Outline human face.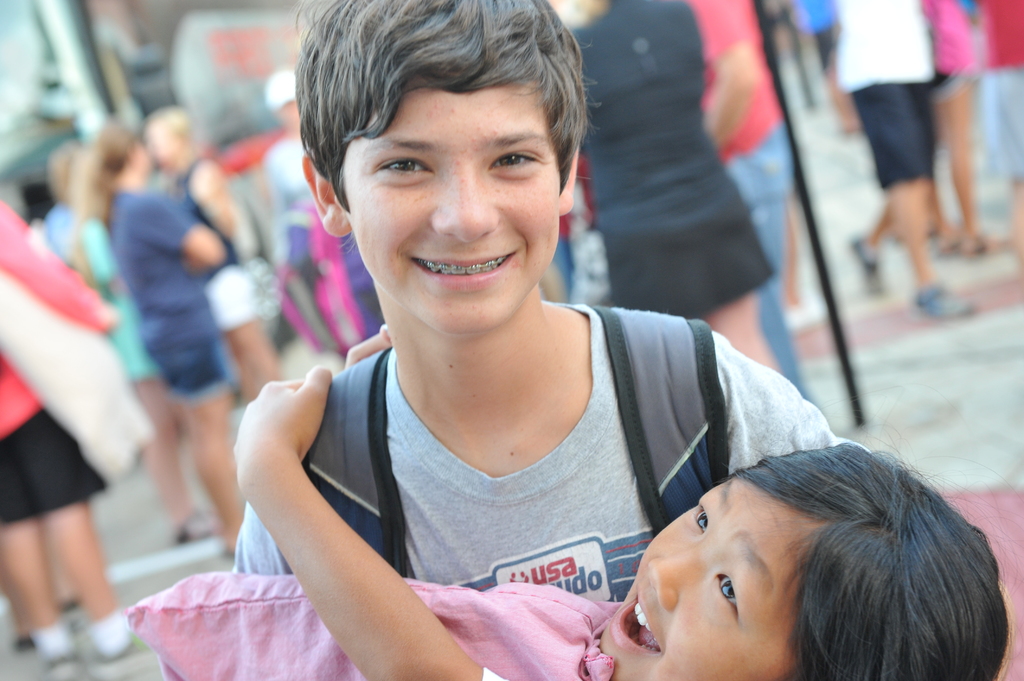
Outline: Rect(337, 79, 557, 329).
